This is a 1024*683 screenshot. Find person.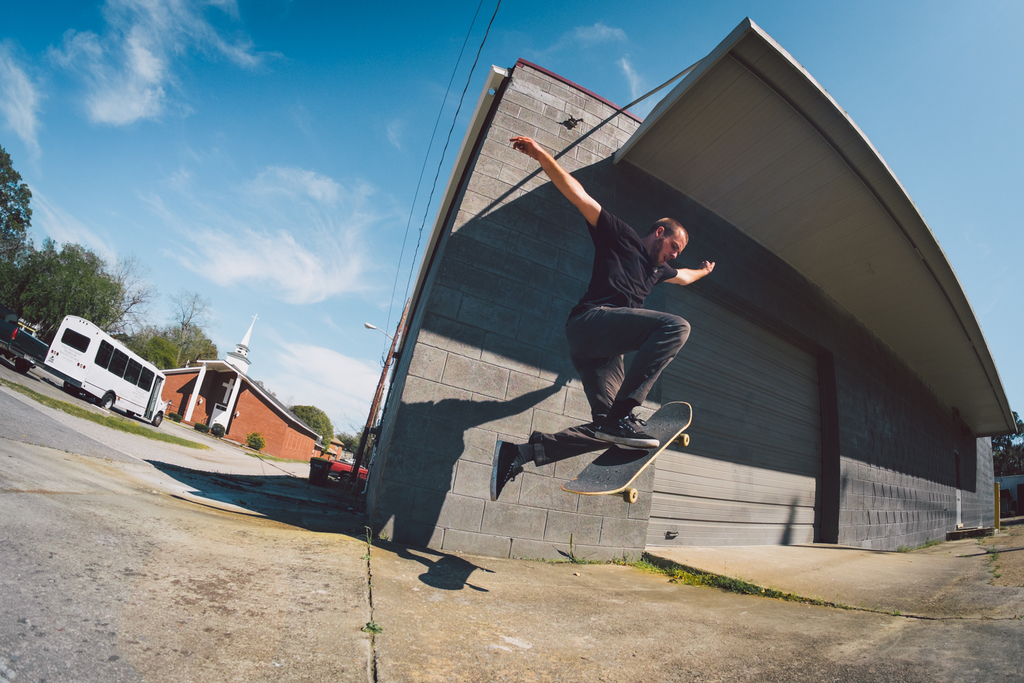
Bounding box: [x1=503, y1=149, x2=729, y2=555].
